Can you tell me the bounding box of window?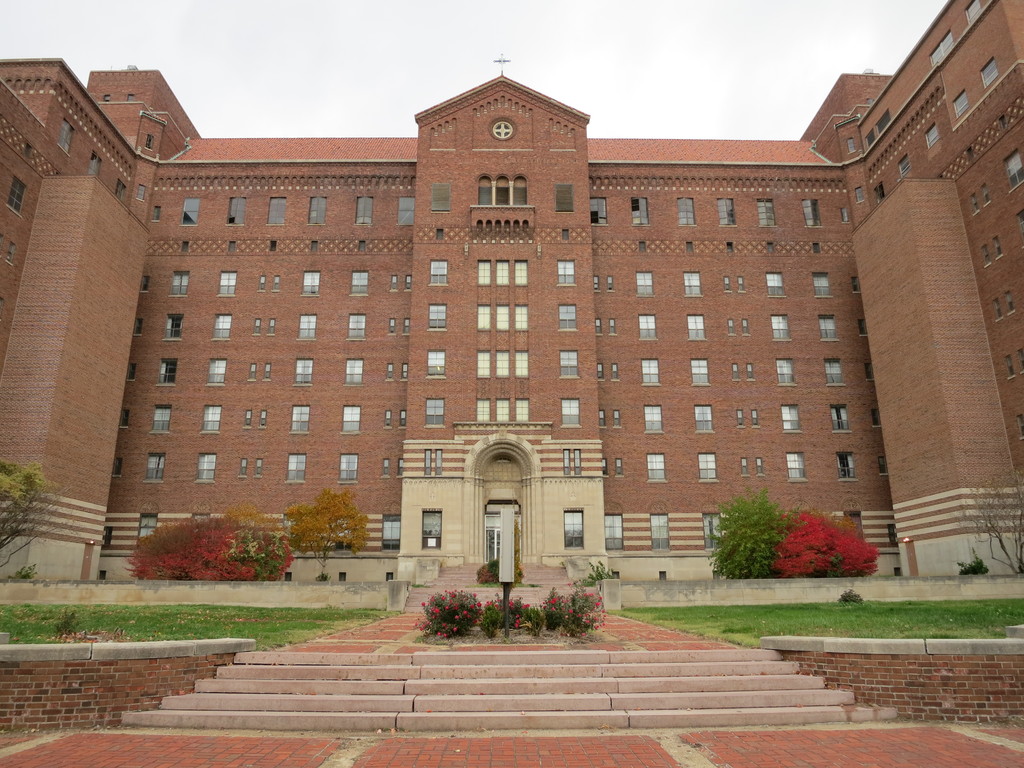
(822, 362, 843, 383).
